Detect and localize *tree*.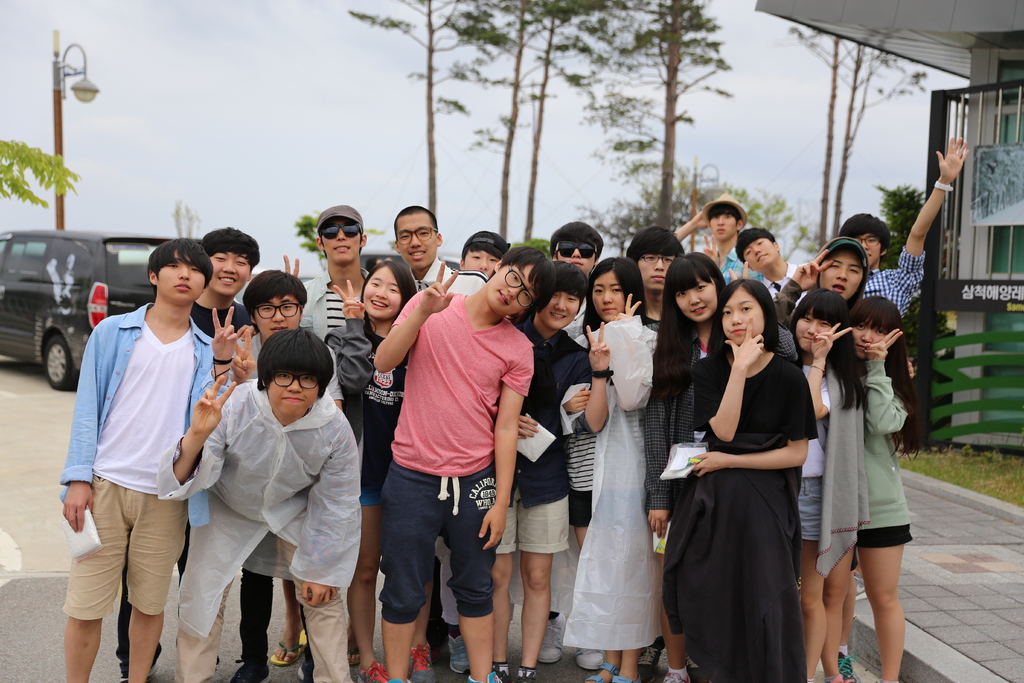
Localized at <bbox>296, 210, 391, 277</bbox>.
